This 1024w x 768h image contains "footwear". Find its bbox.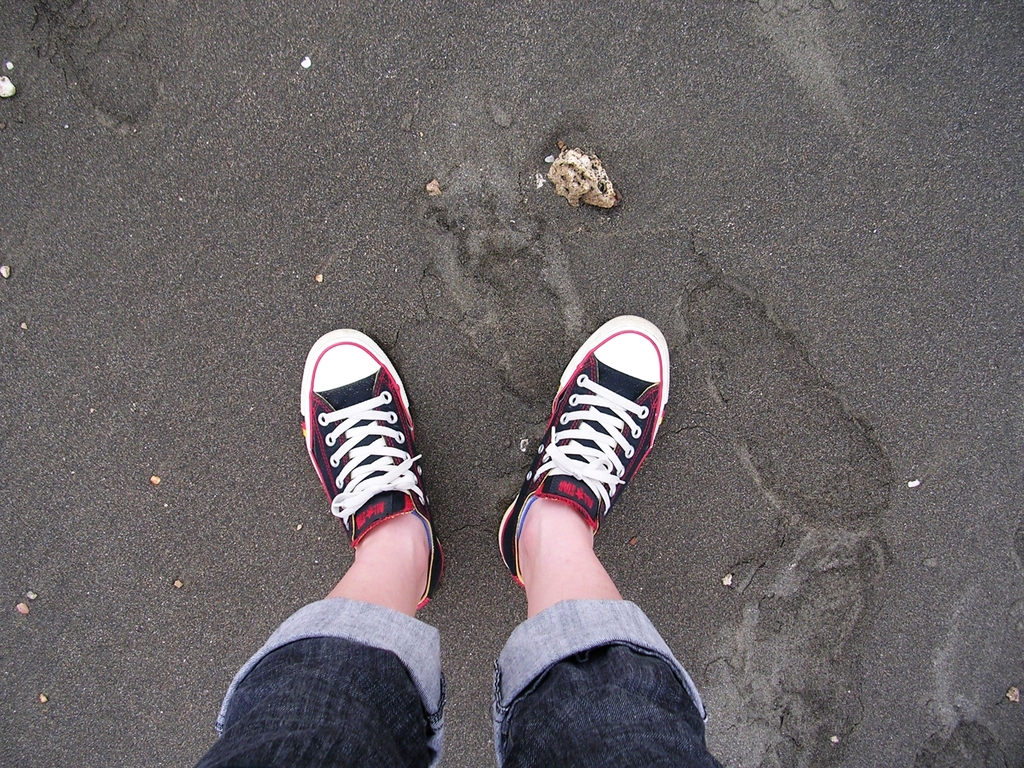
(x1=303, y1=324, x2=447, y2=614).
